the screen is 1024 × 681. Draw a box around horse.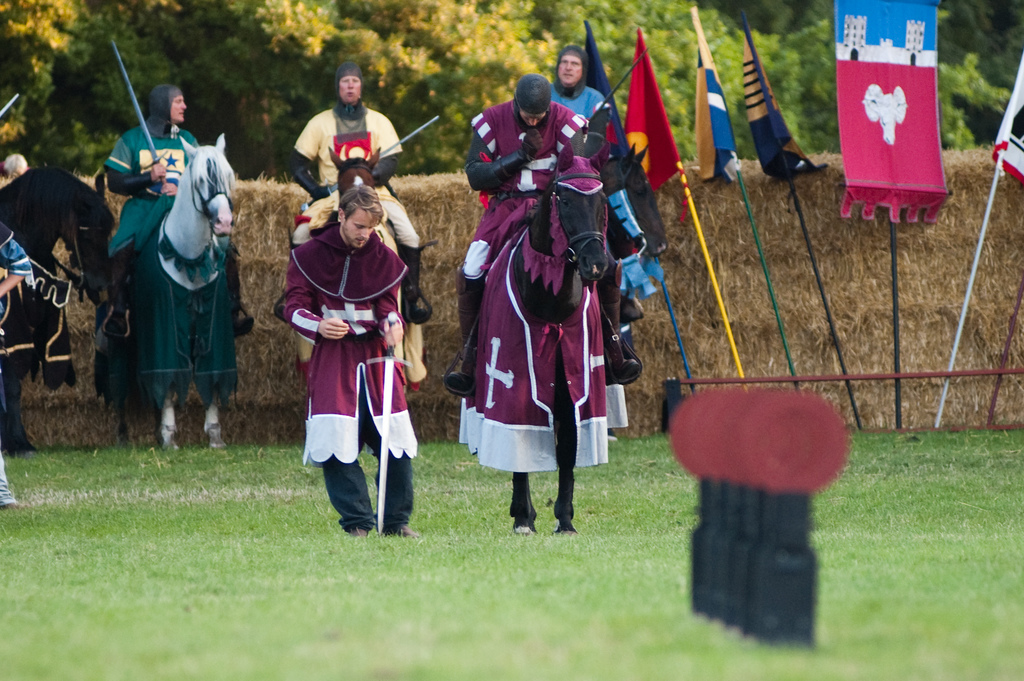
<bbox>94, 133, 229, 453</bbox>.
